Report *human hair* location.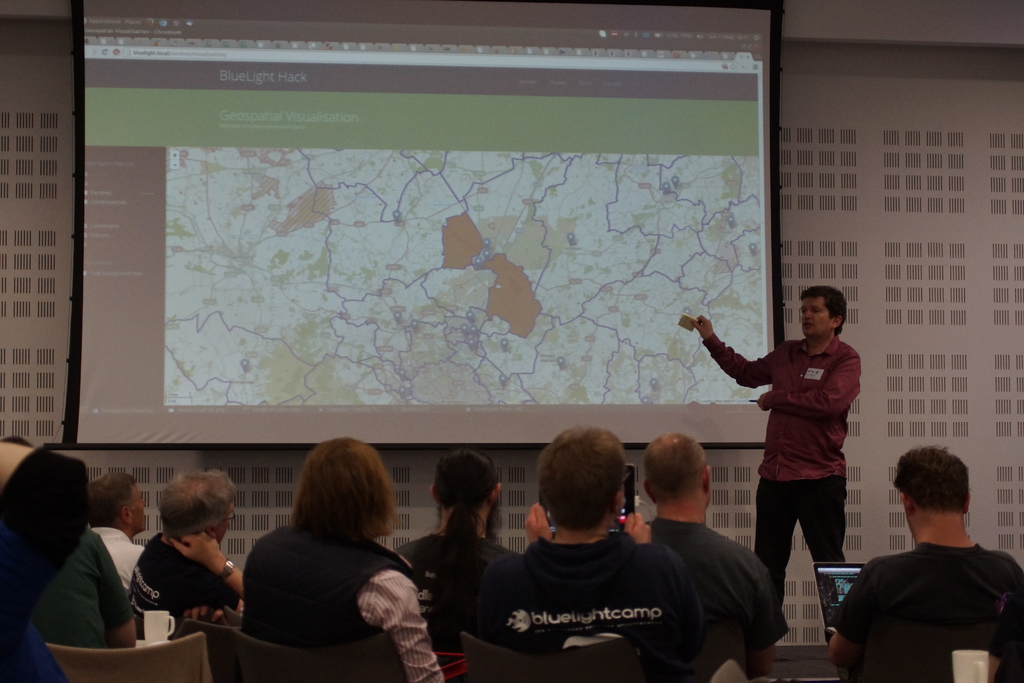
Report: 88:475:141:535.
